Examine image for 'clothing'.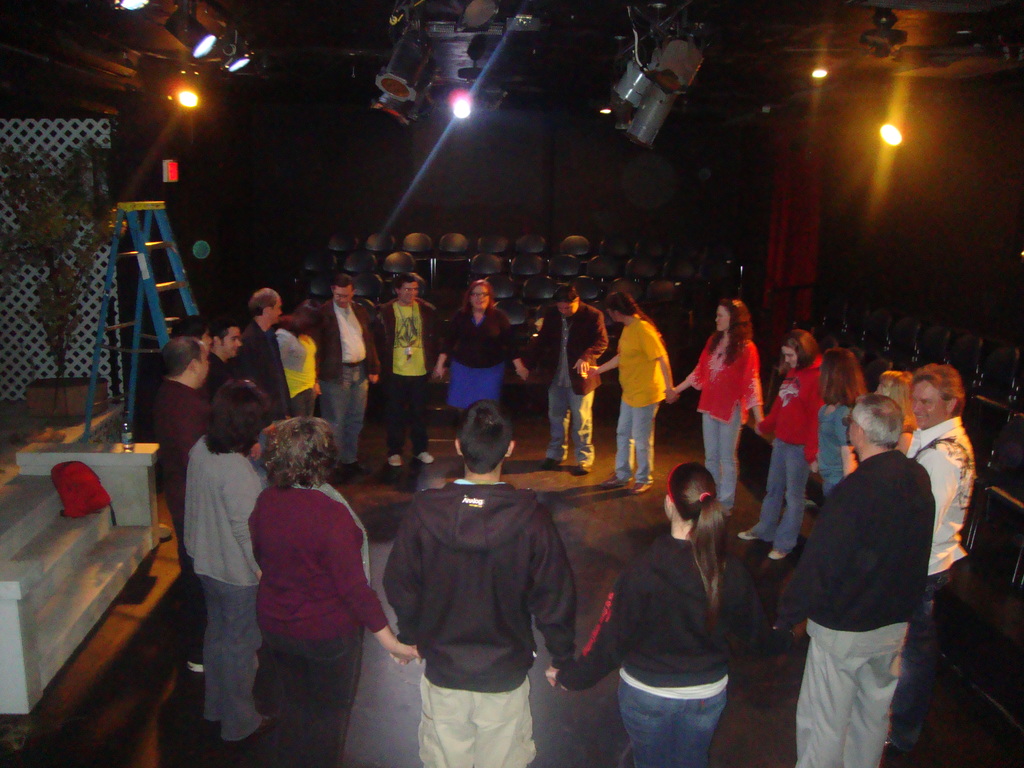
Examination result: 440,303,512,440.
